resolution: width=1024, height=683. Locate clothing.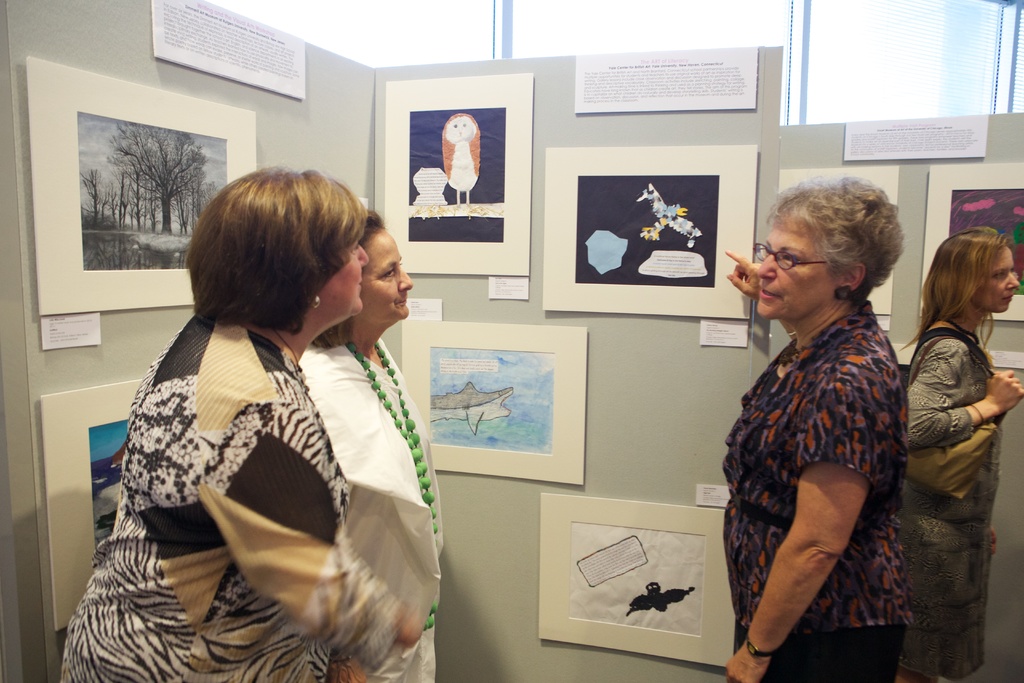
select_region(66, 298, 407, 682).
